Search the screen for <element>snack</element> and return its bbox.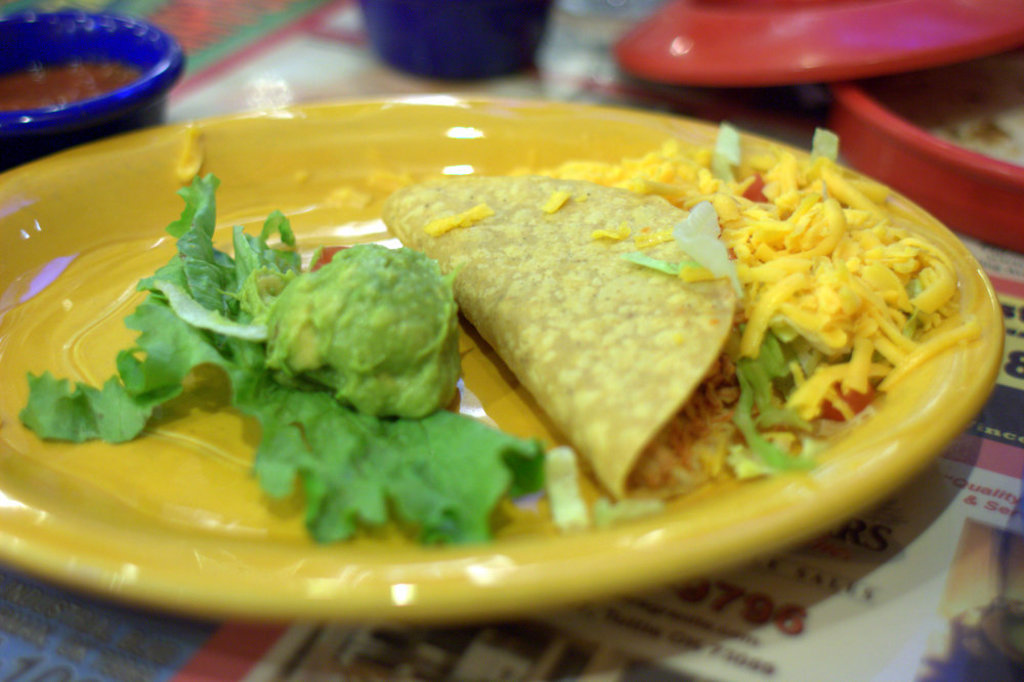
Found: x1=456, y1=147, x2=736, y2=487.
